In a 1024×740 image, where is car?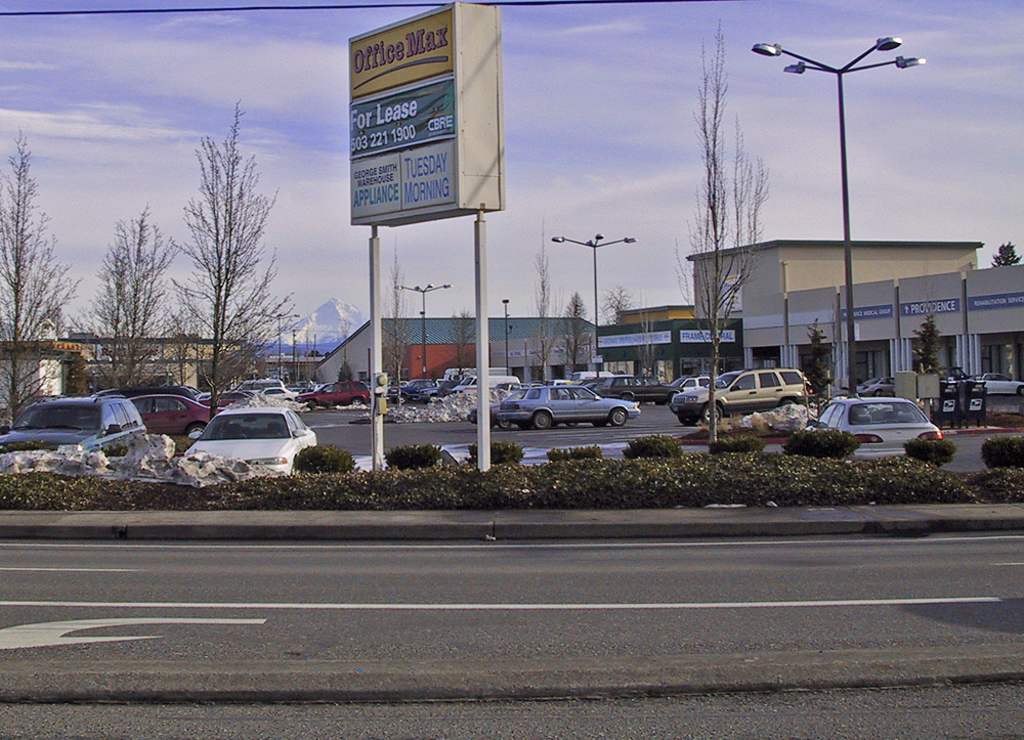
l=0, t=399, r=147, b=464.
